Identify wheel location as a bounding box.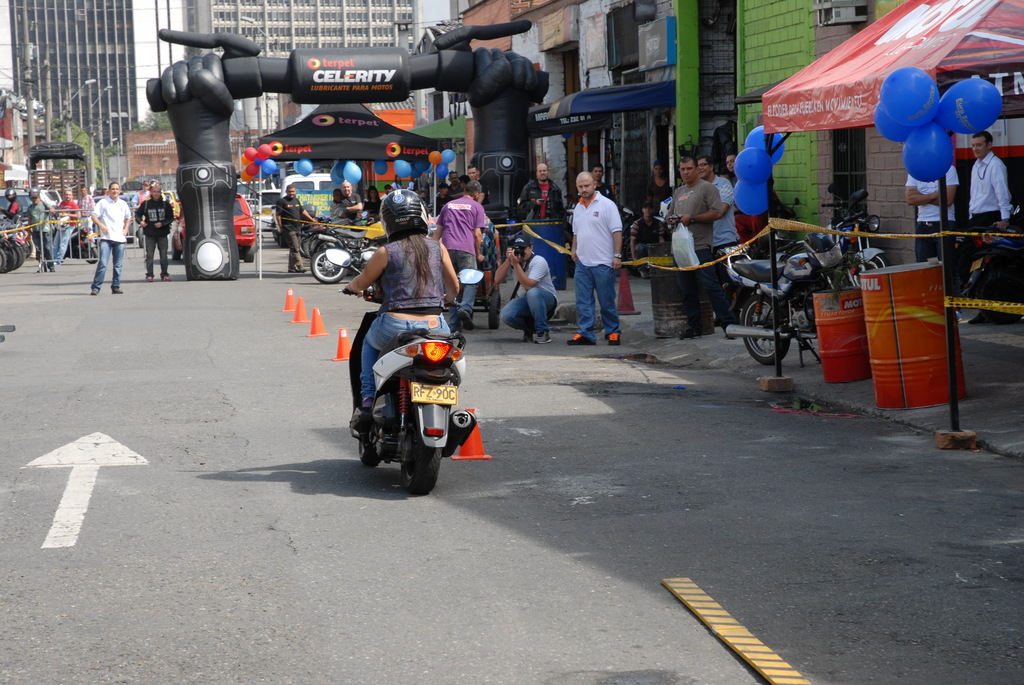
box=[301, 234, 330, 262].
